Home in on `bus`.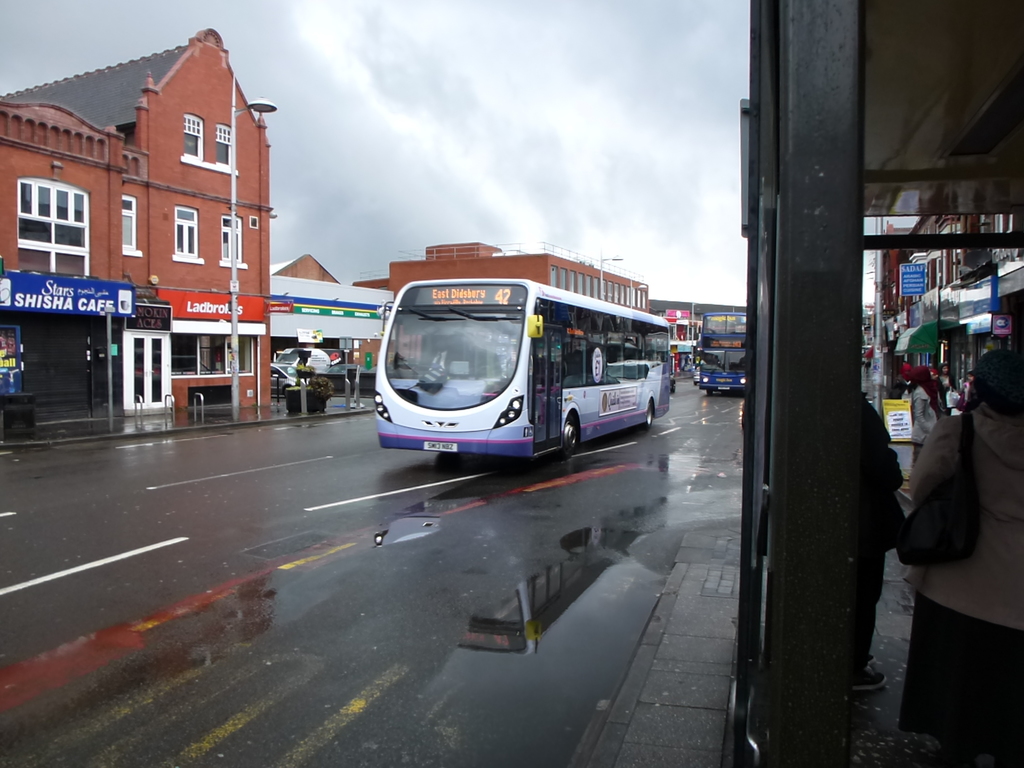
Homed in at rect(698, 310, 746, 395).
